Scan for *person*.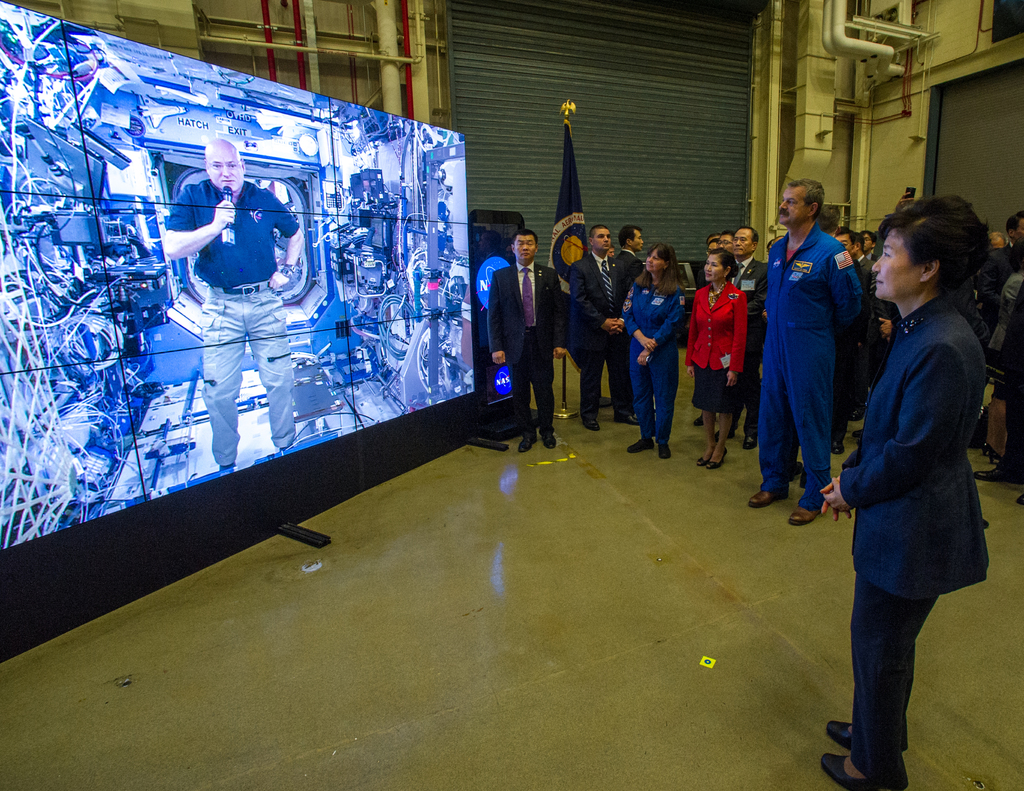
Scan result: rect(865, 230, 902, 352).
